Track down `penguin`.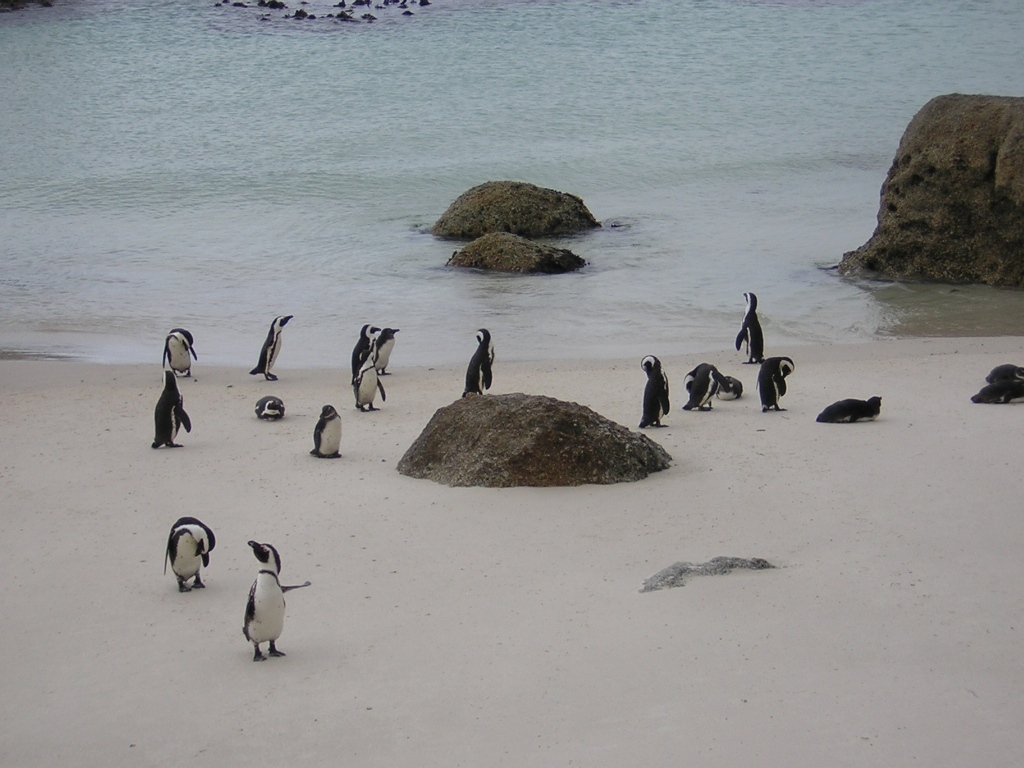
Tracked to 313:404:342:459.
